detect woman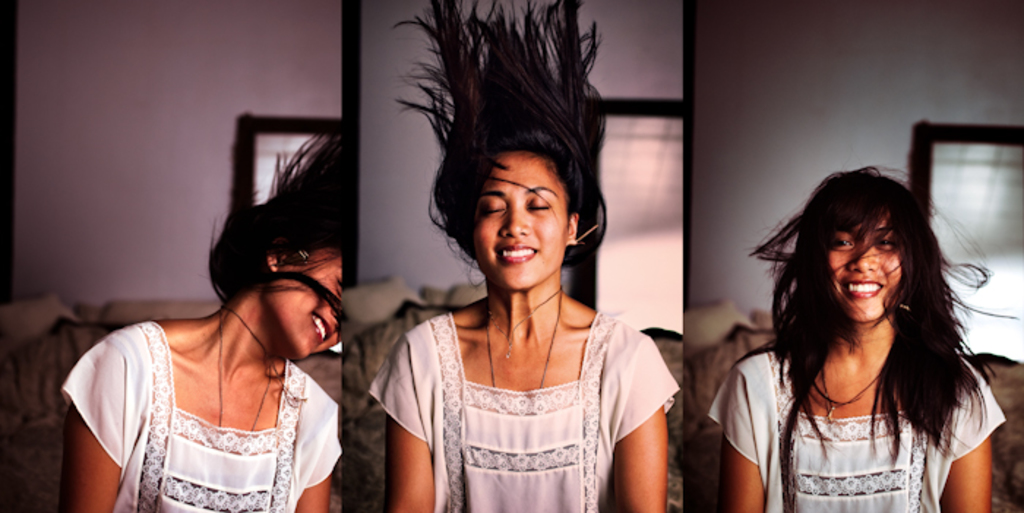
pyautogui.locateOnScreen(53, 120, 344, 512)
